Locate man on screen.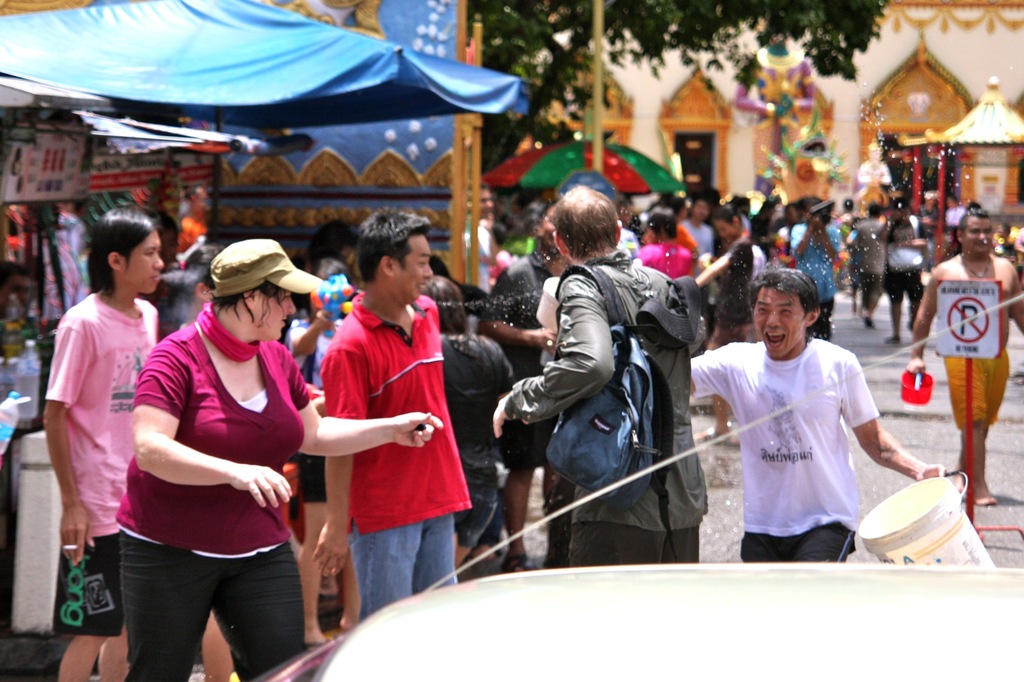
On screen at {"x1": 678, "y1": 266, "x2": 948, "y2": 569}.
